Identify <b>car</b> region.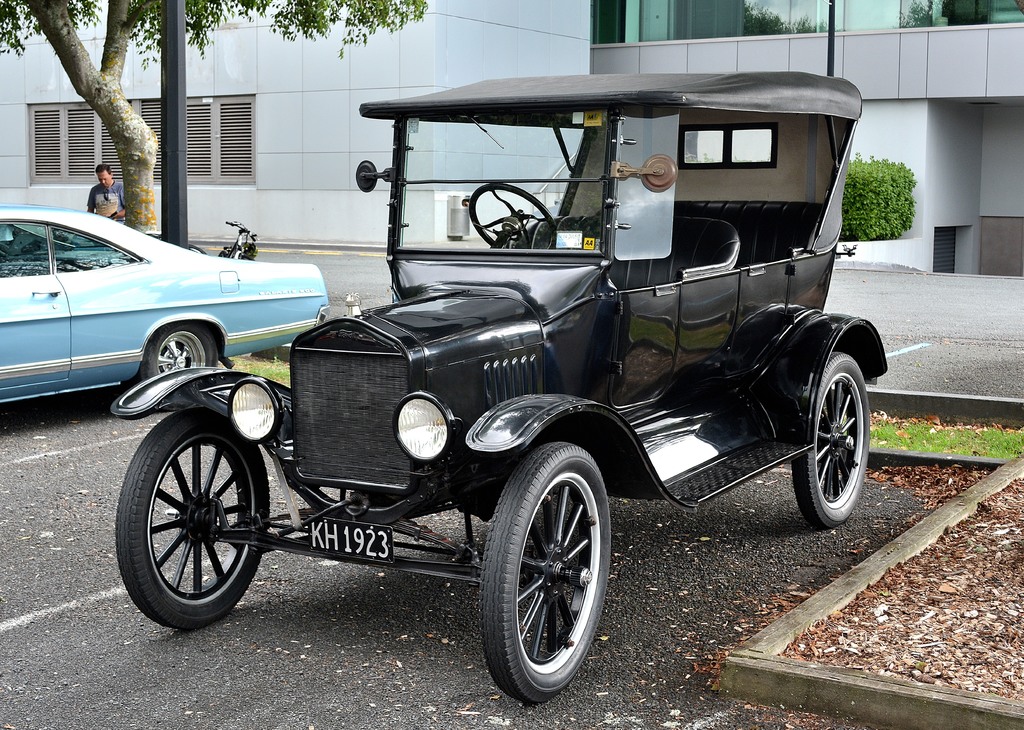
Region: l=0, t=207, r=324, b=410.
